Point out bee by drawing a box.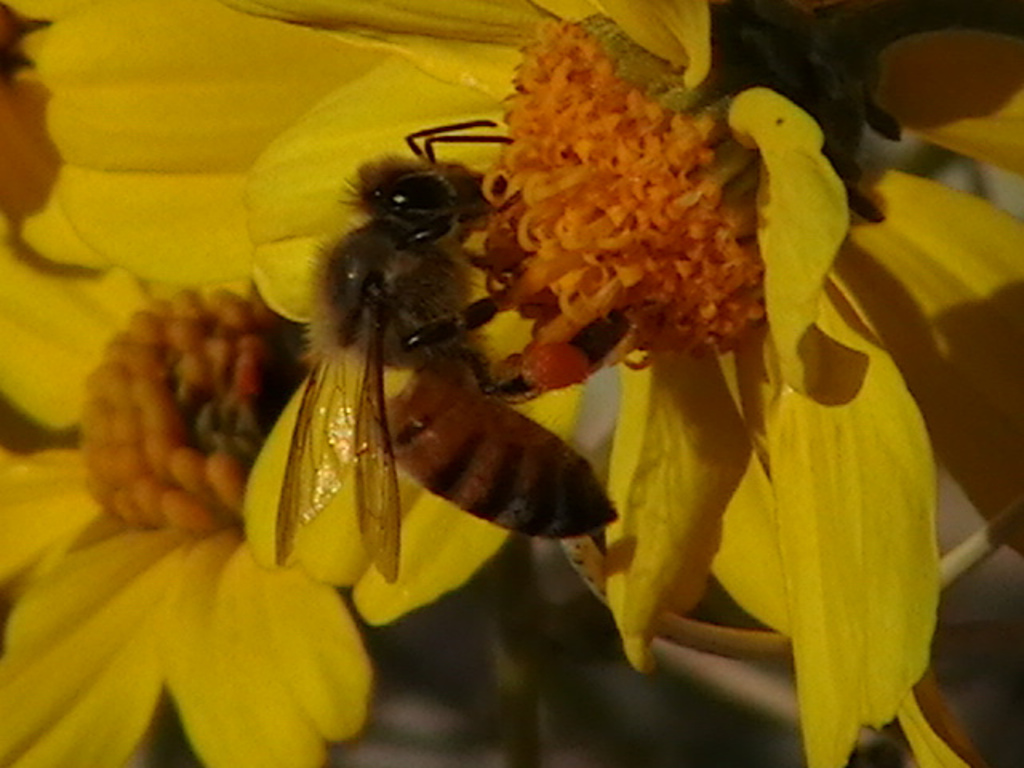
l=275, t=122, r=622, b=589.
